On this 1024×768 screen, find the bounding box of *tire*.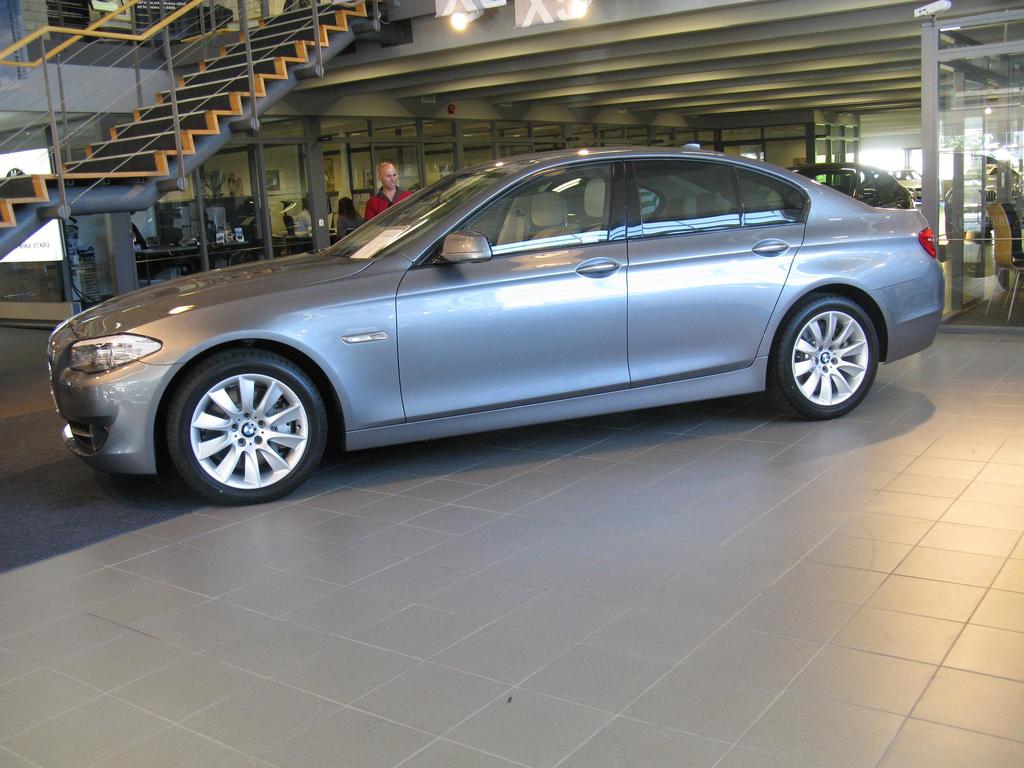
Bounding box: [773,294,877,417].
